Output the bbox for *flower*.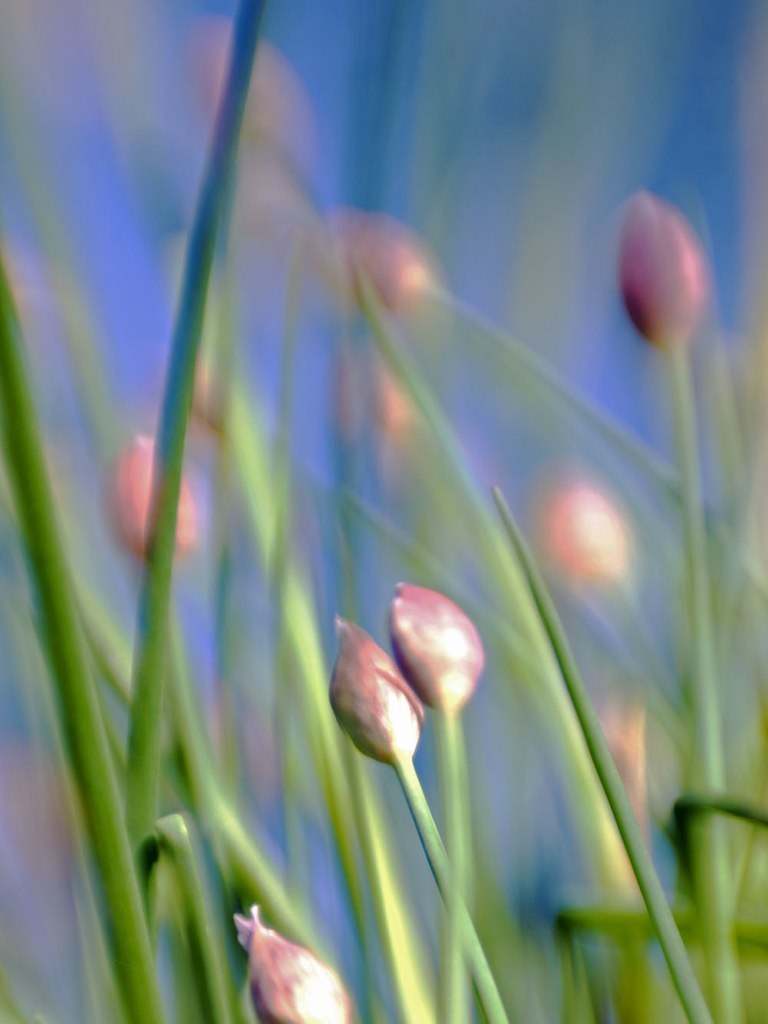
region(325, 612, 429, 767).
